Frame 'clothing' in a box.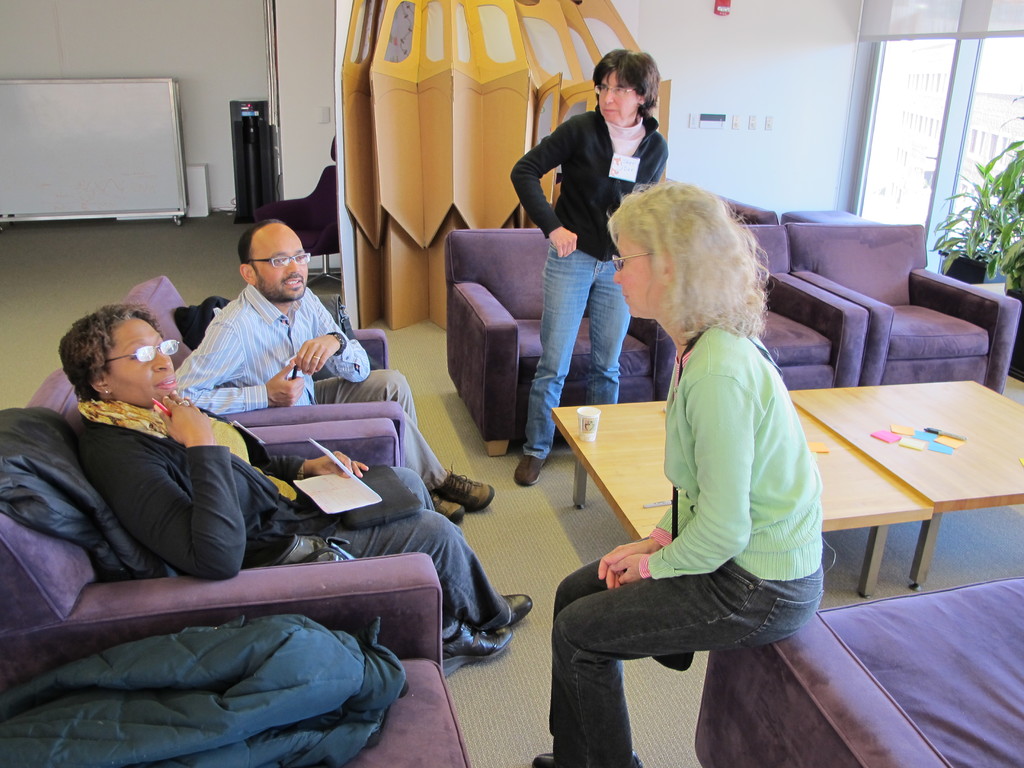
2,618,408,767.
